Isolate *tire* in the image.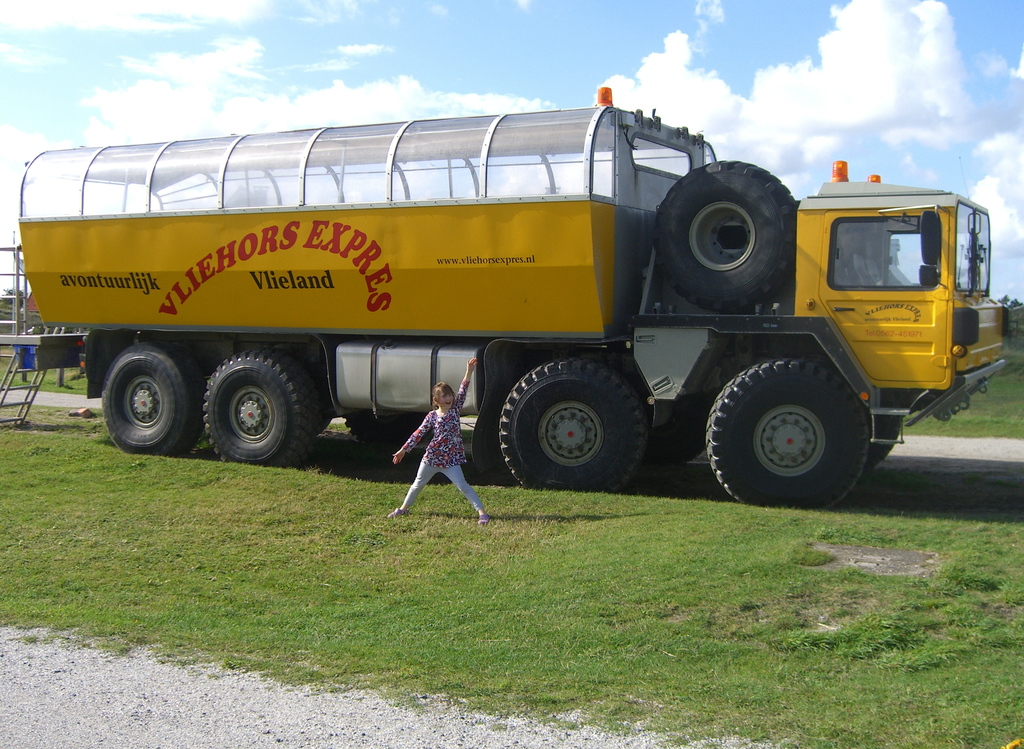
Isolated region: Rect(101, 342, 200, 463).
